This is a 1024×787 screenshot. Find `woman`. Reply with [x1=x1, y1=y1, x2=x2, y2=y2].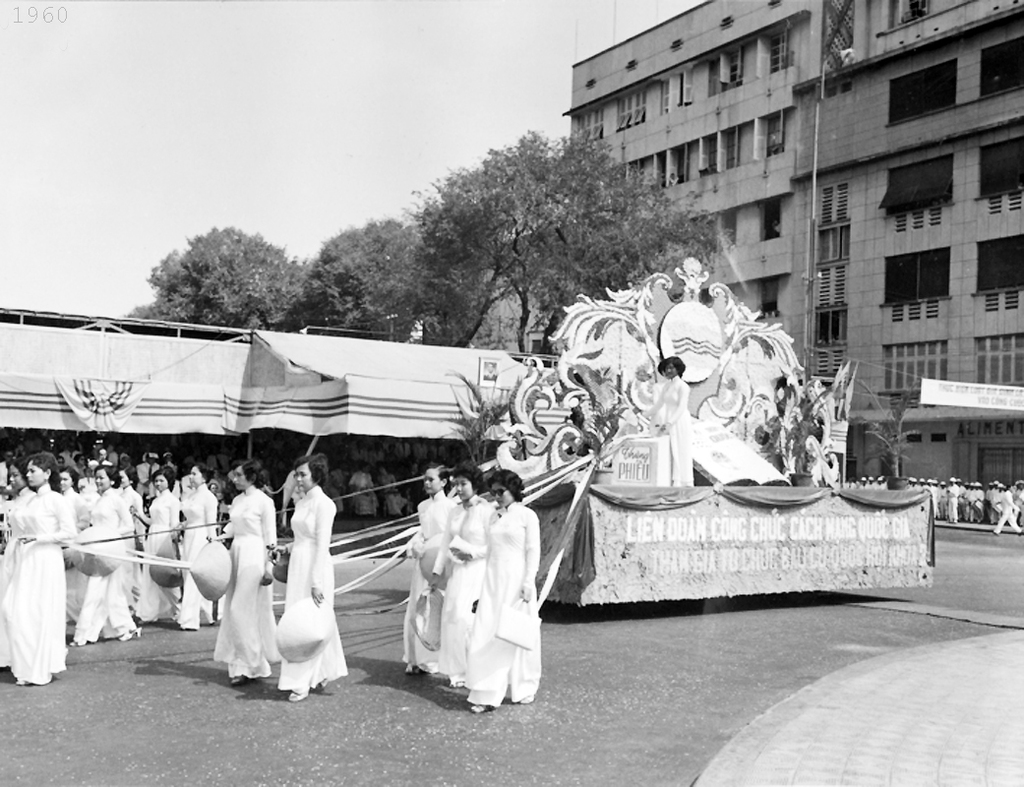
[x1=465, y1=463, x2=542, y2=721].
